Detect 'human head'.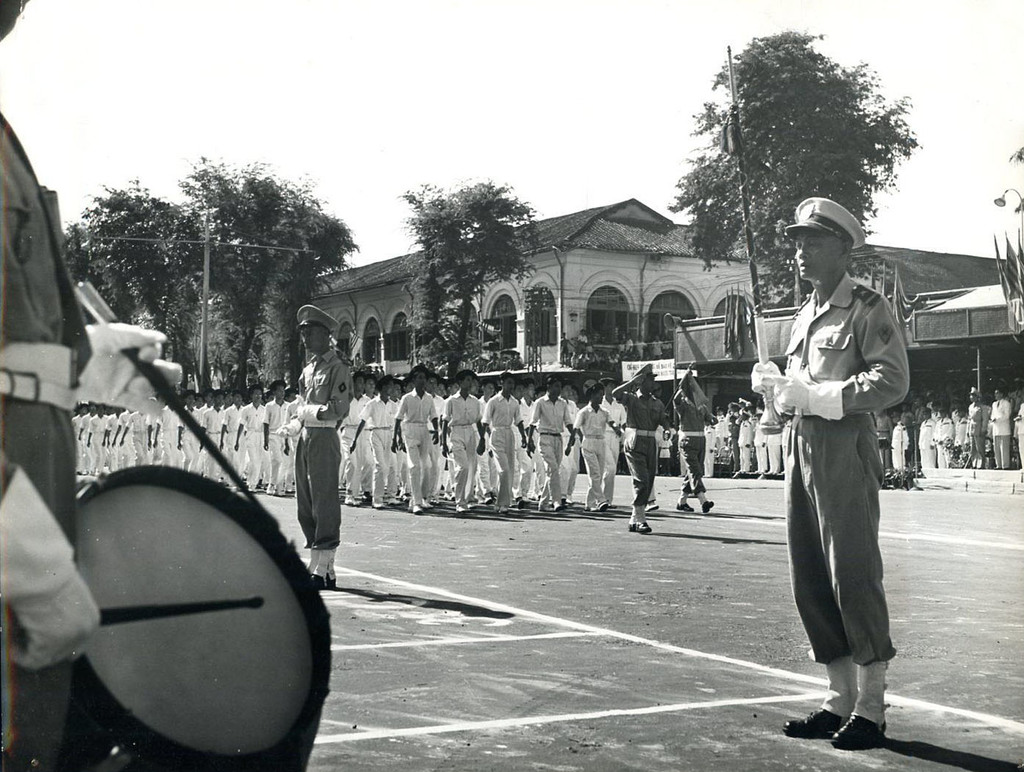
Detected at box(499, 377, 512, 396).
